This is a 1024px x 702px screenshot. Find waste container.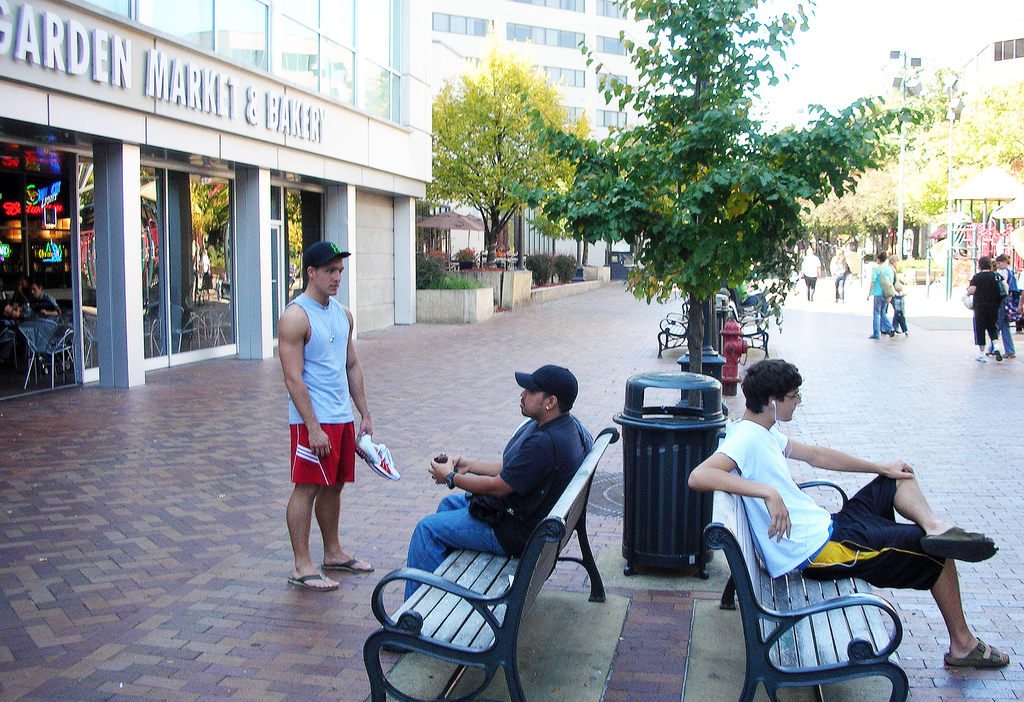
Bounding box: l=603, t=372, r=719, b=568.
